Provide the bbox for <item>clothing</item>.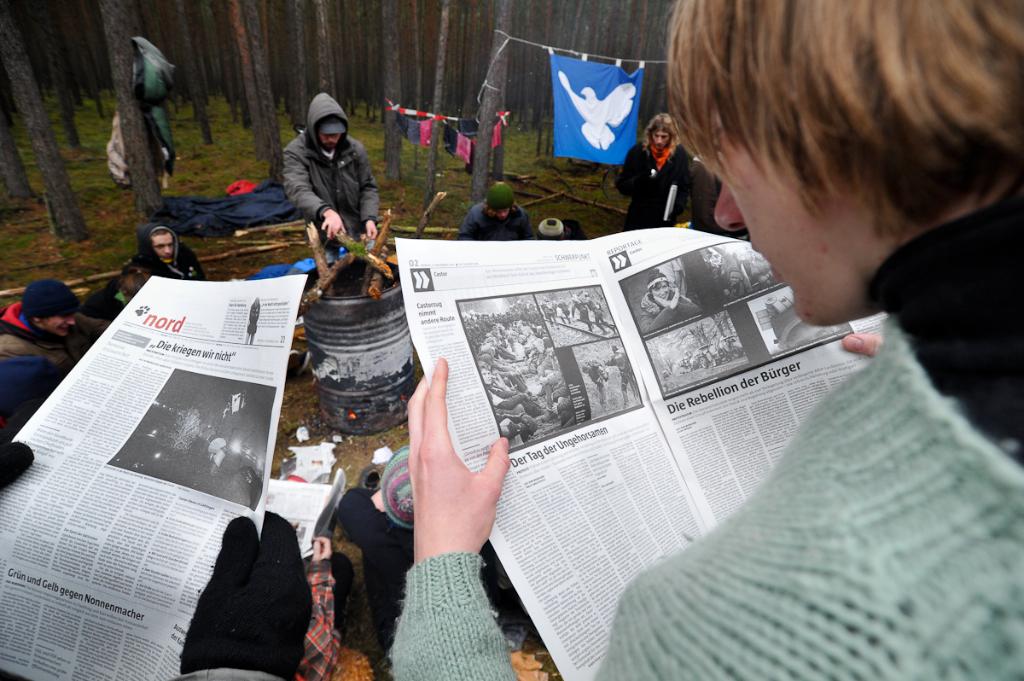
<region>263, 93, 382, 237</region>.
